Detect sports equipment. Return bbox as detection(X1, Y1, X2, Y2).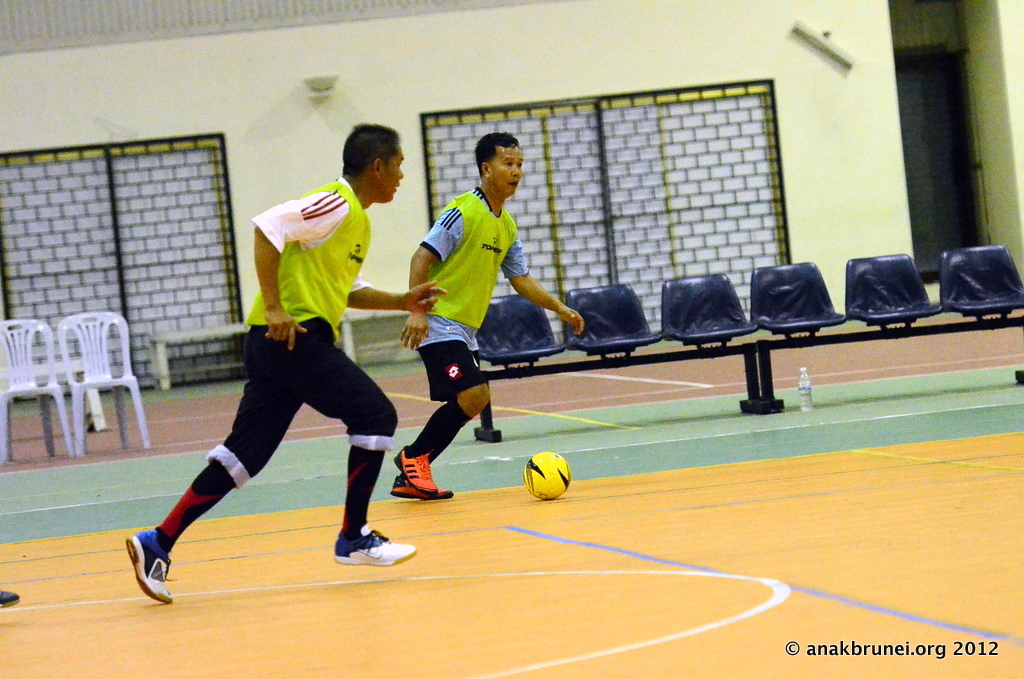
detection(332, 522, 419, 566).
